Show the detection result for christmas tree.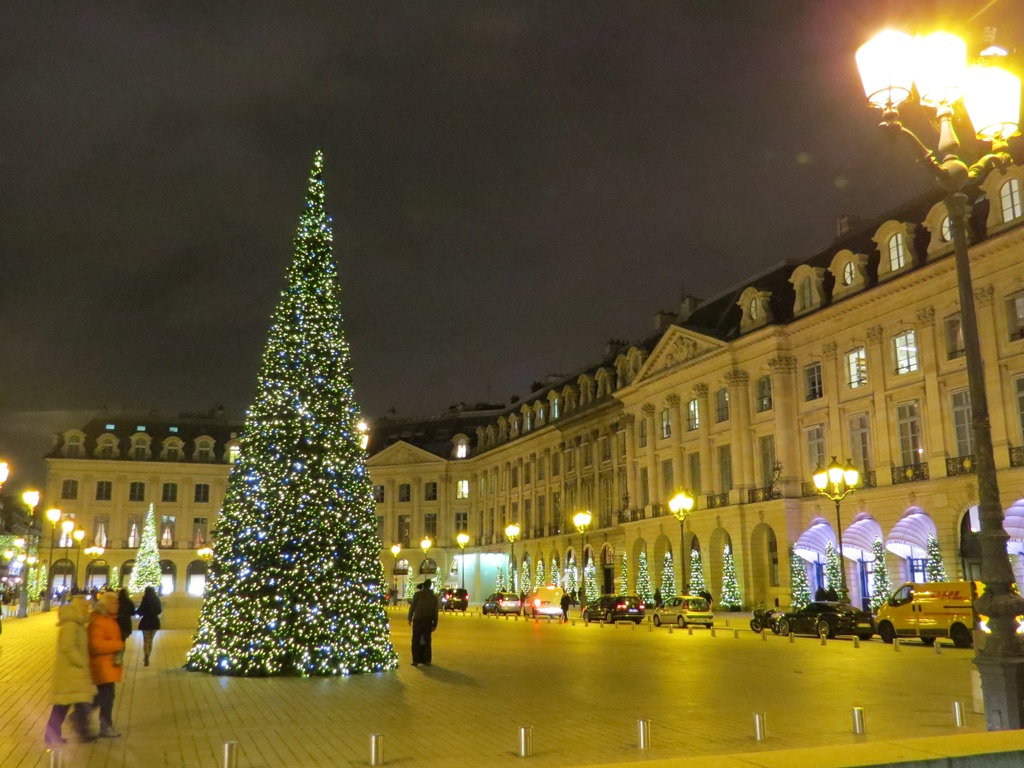
636, 549, 655, 605.
